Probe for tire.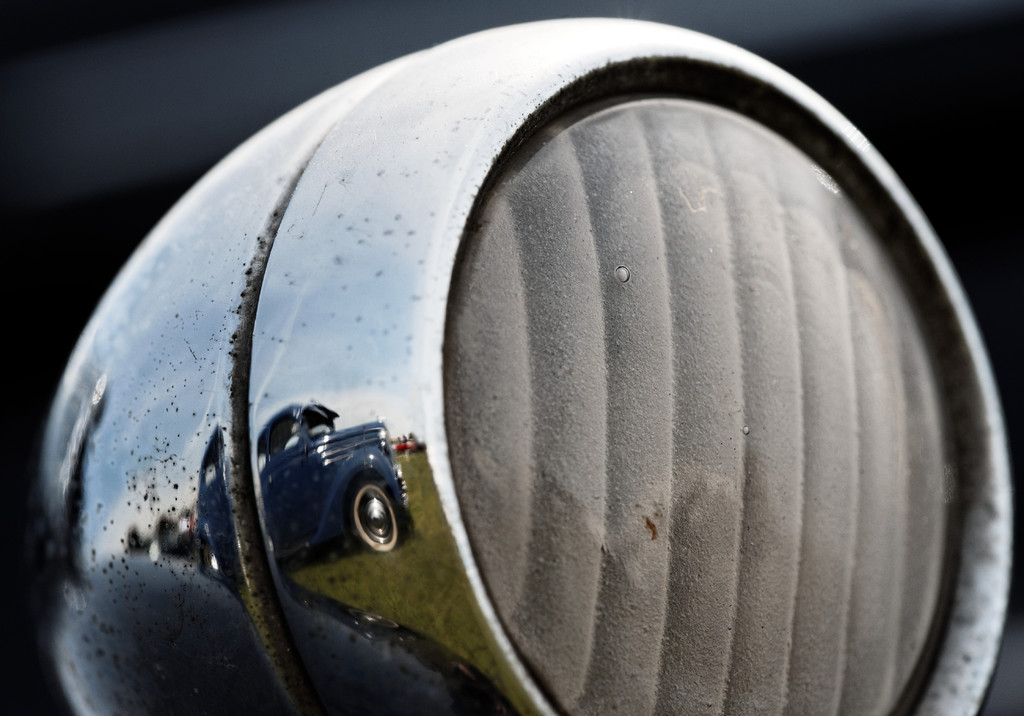
Probe result: <bbox>349, 482, 399, 557</bbox>.
